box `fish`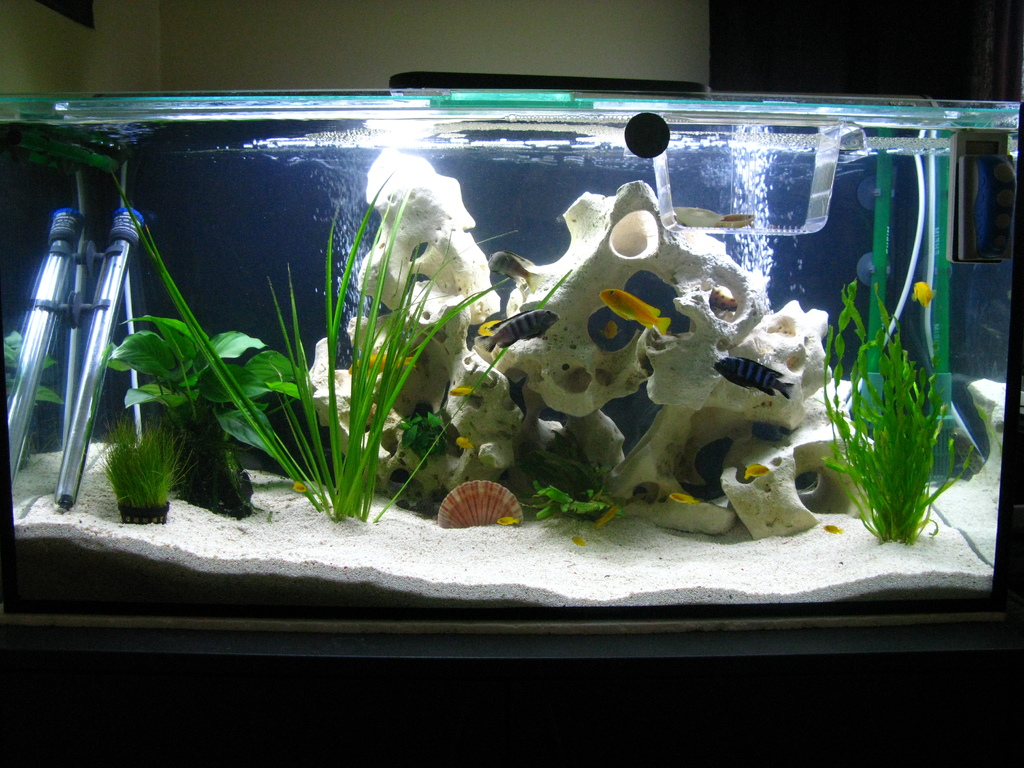
locate(571, 535, 586, 547)
